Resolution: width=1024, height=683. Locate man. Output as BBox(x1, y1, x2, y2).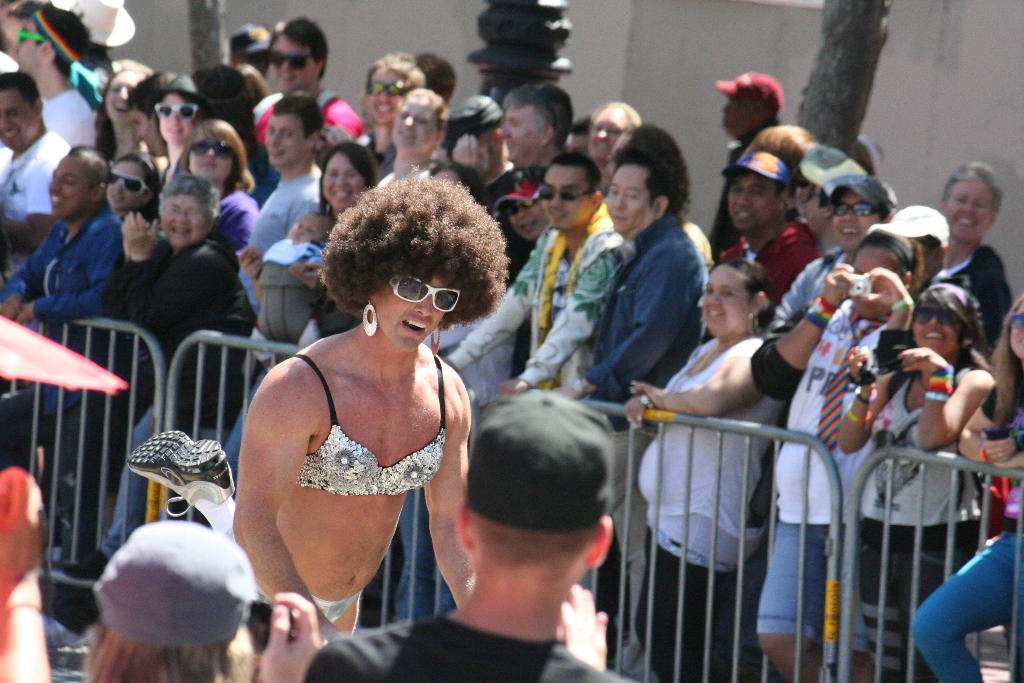
BBox(0, 67, 72, 254).
